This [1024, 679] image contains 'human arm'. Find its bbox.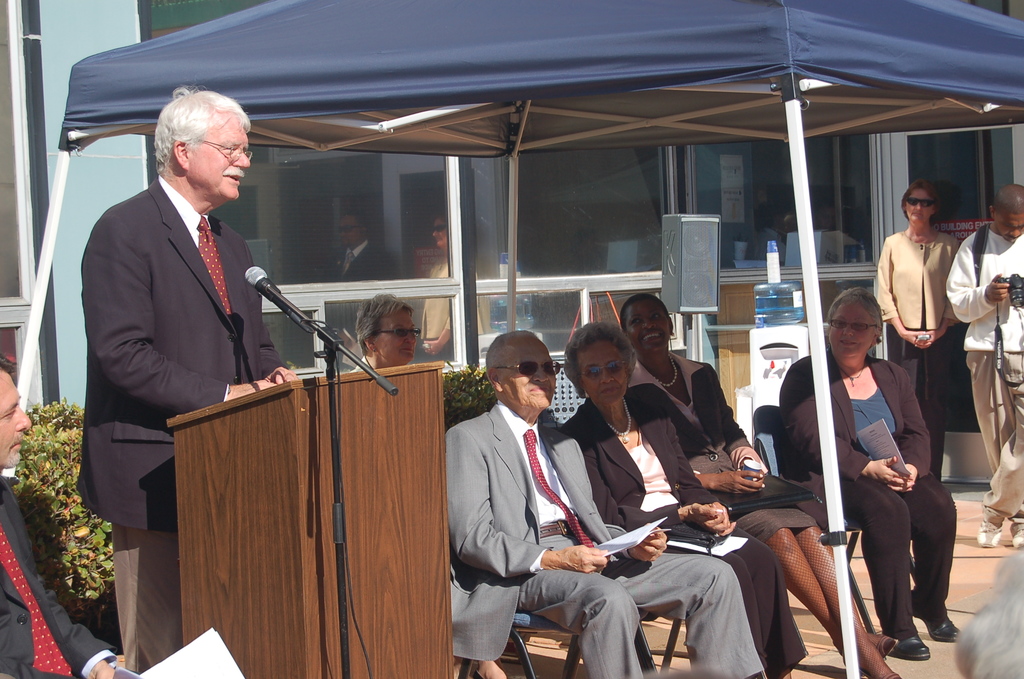
Rect(80, 209, 276, 411).
